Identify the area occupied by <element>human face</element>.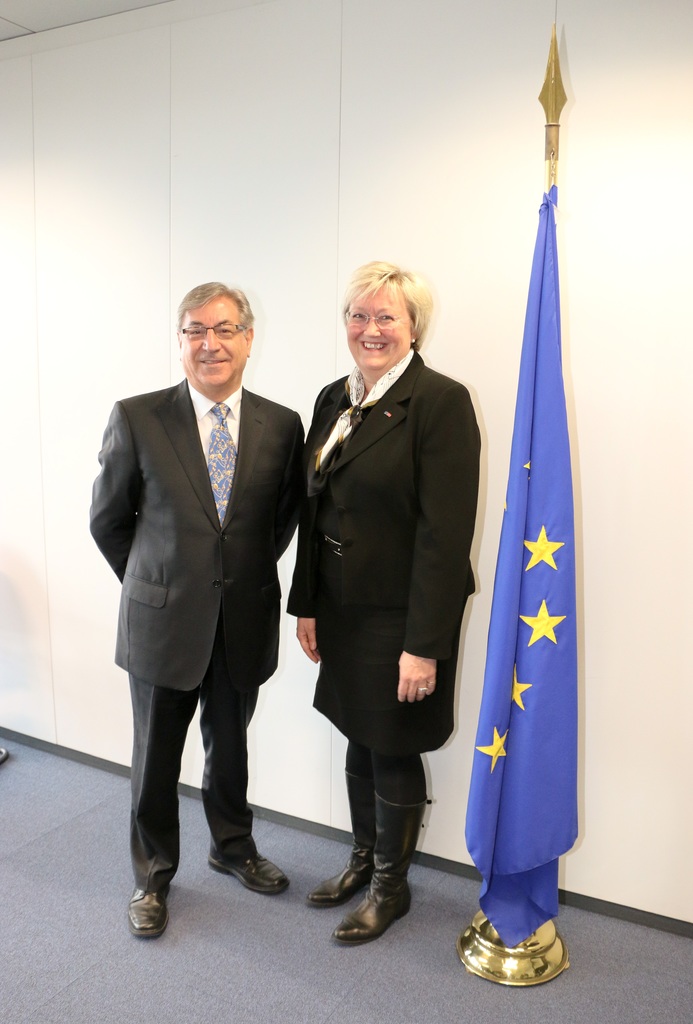
Area: 351, 285, 415, 374.
